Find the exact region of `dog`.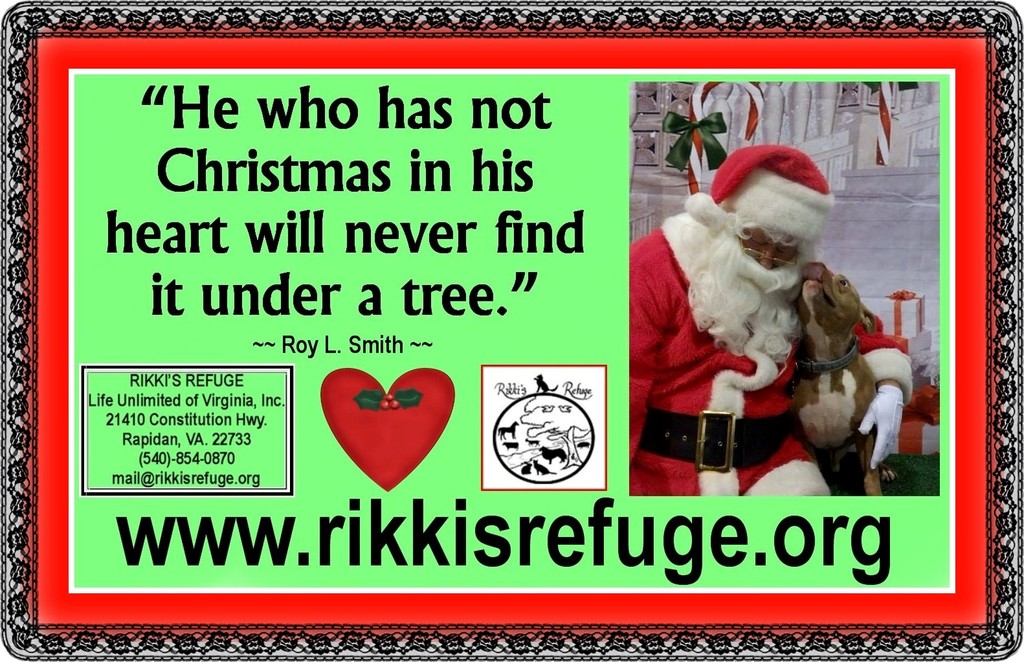
Exact region: rect(788, 260, 897, 496).
